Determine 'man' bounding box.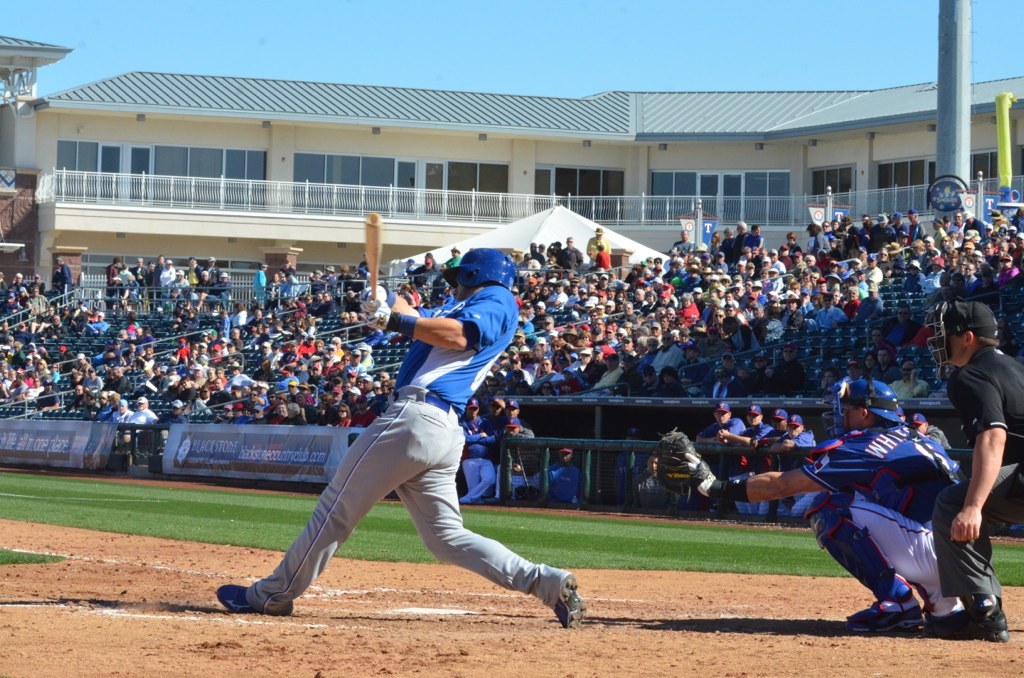
Determined: bbox(330, 335, 344, 354).
